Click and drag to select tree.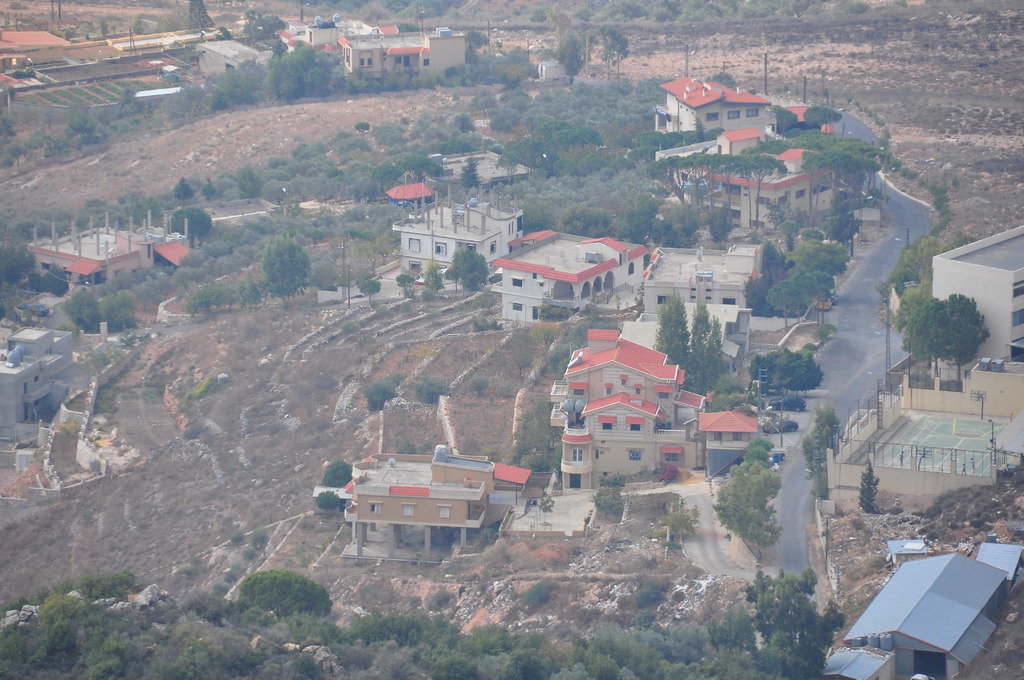
Selection: 708/460/787/549.
